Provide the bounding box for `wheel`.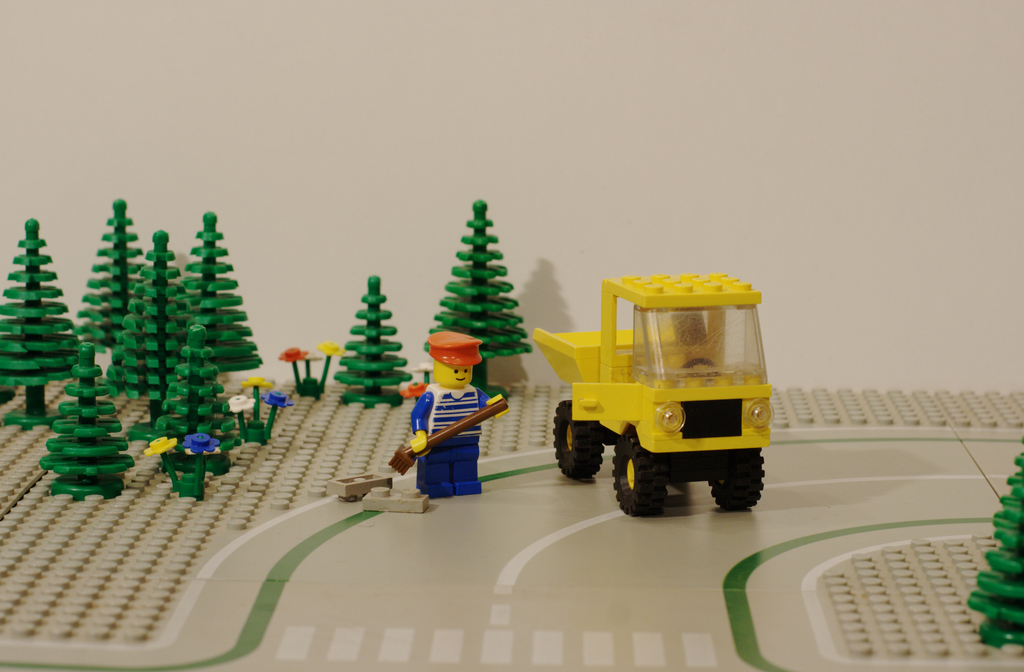
(705,449,765,513).
